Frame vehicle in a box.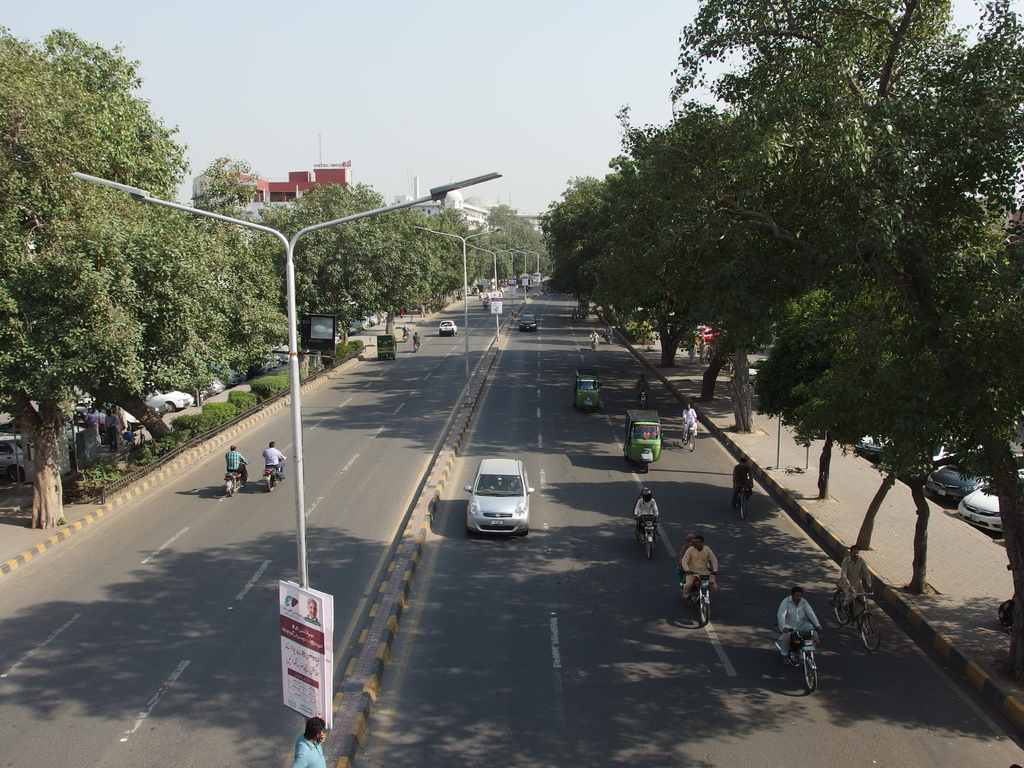
Rect(831, 587, 892, 662).
